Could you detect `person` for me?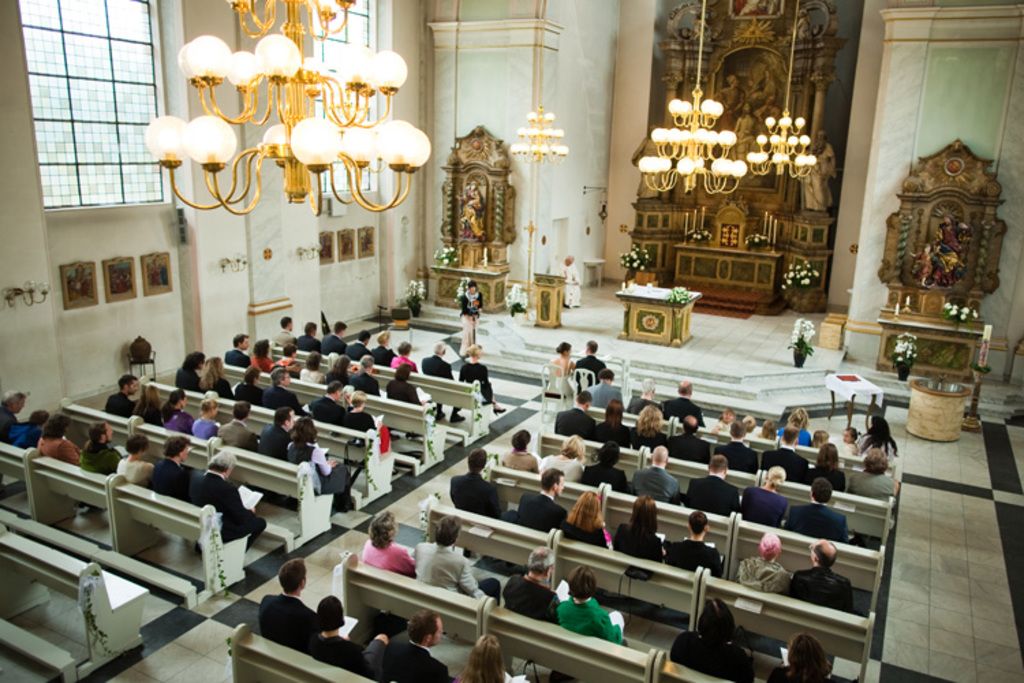
Detection result: crop(659, 504, 728, 581).
